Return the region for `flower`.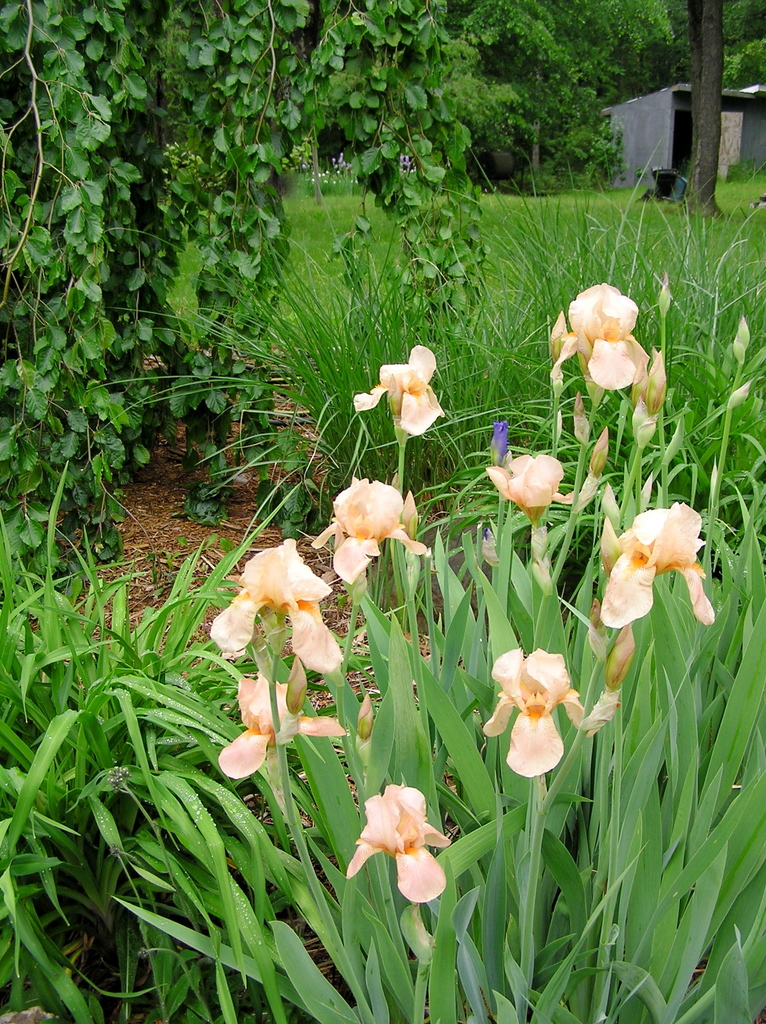
x1=313 y1=476 x2=437 y2=574.
